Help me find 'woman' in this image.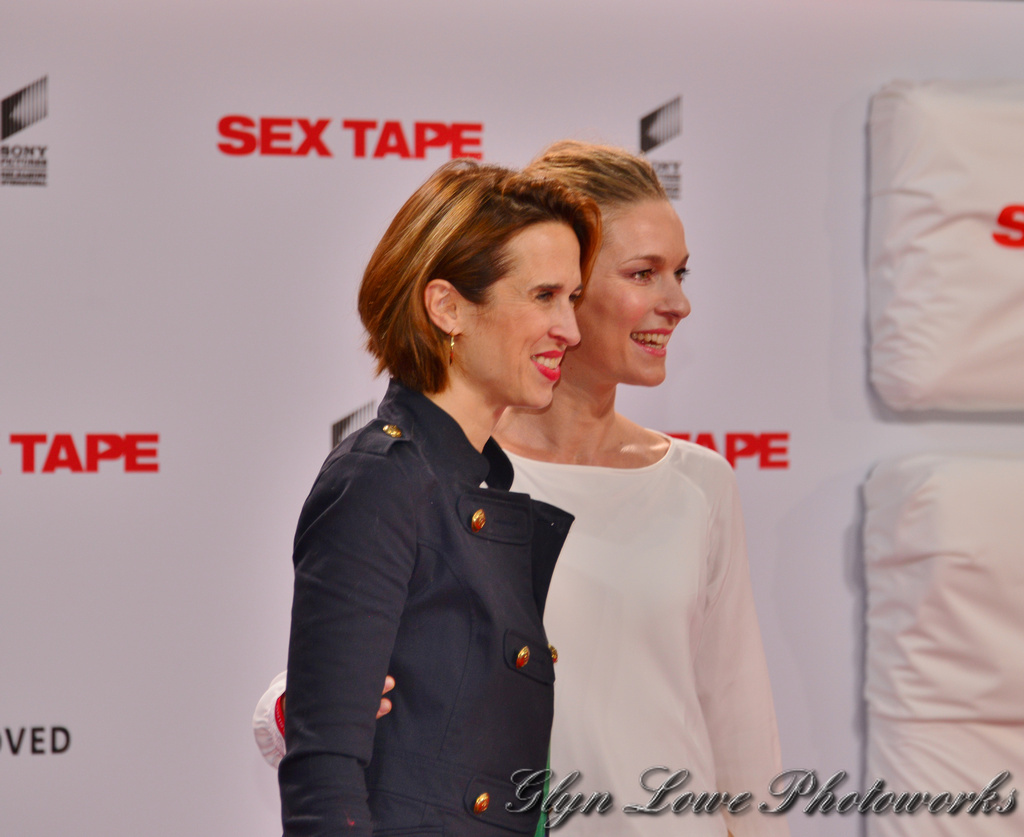
Found it: left=275, top=153, right=604, bottom=834.
